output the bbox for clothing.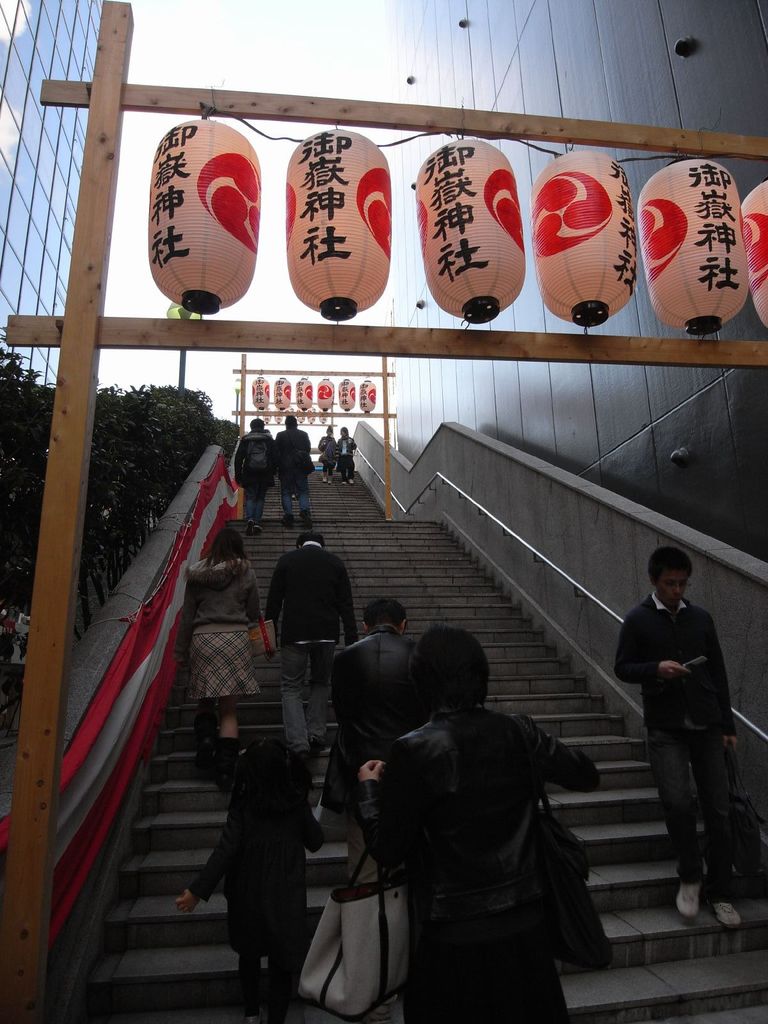
337,433,361,481.
